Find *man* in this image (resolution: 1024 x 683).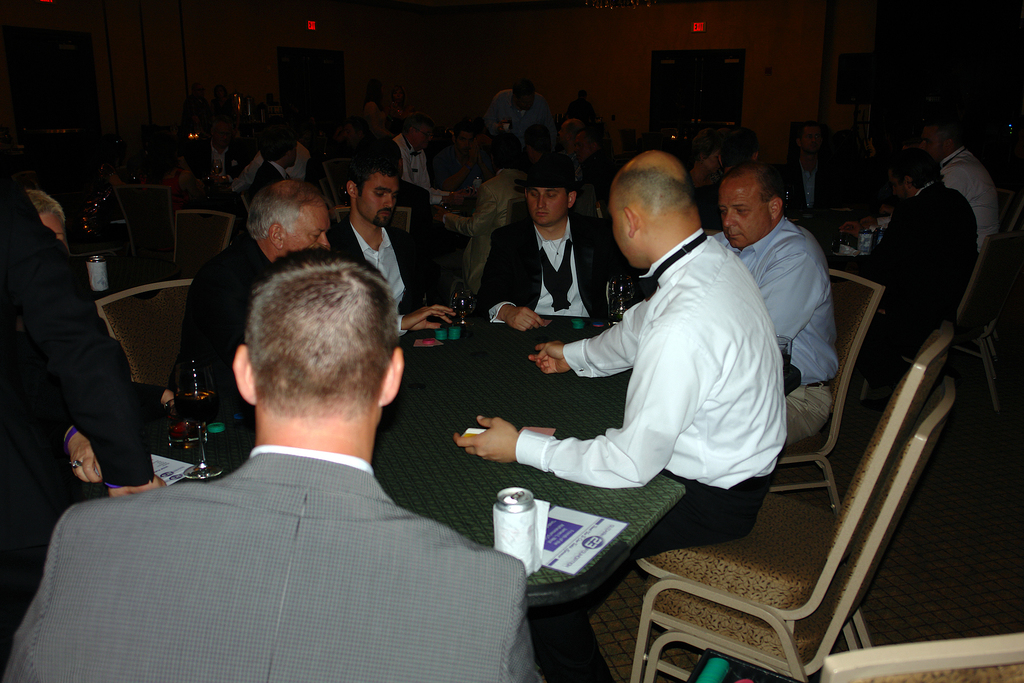
(468, 161, 635, 330).
